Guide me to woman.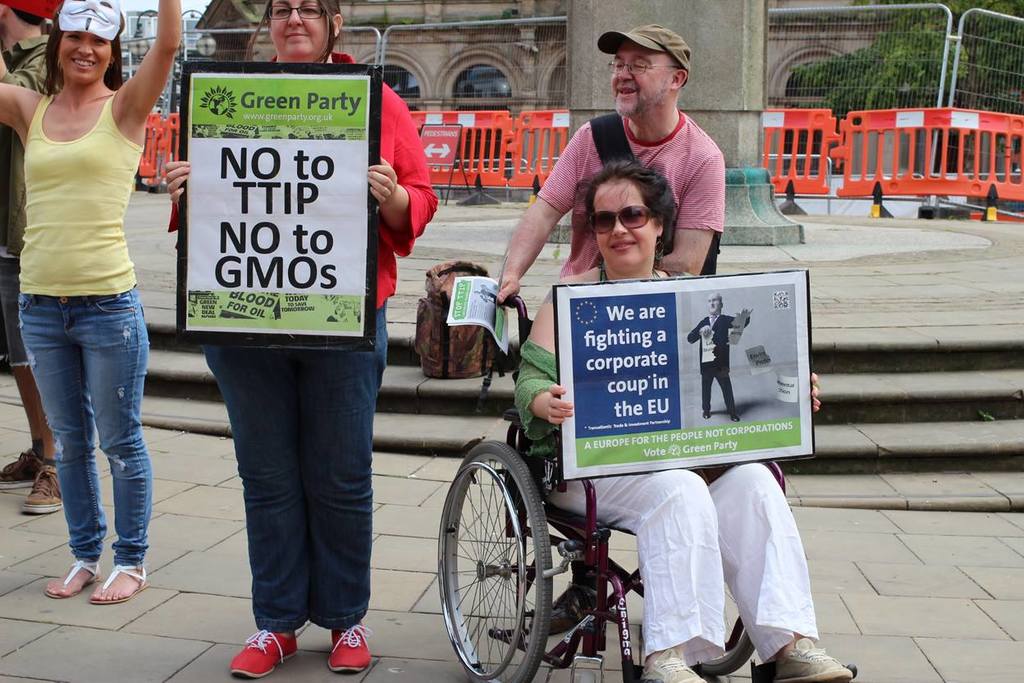
Guidance: <region>0, 0, 178, 607</region>.
